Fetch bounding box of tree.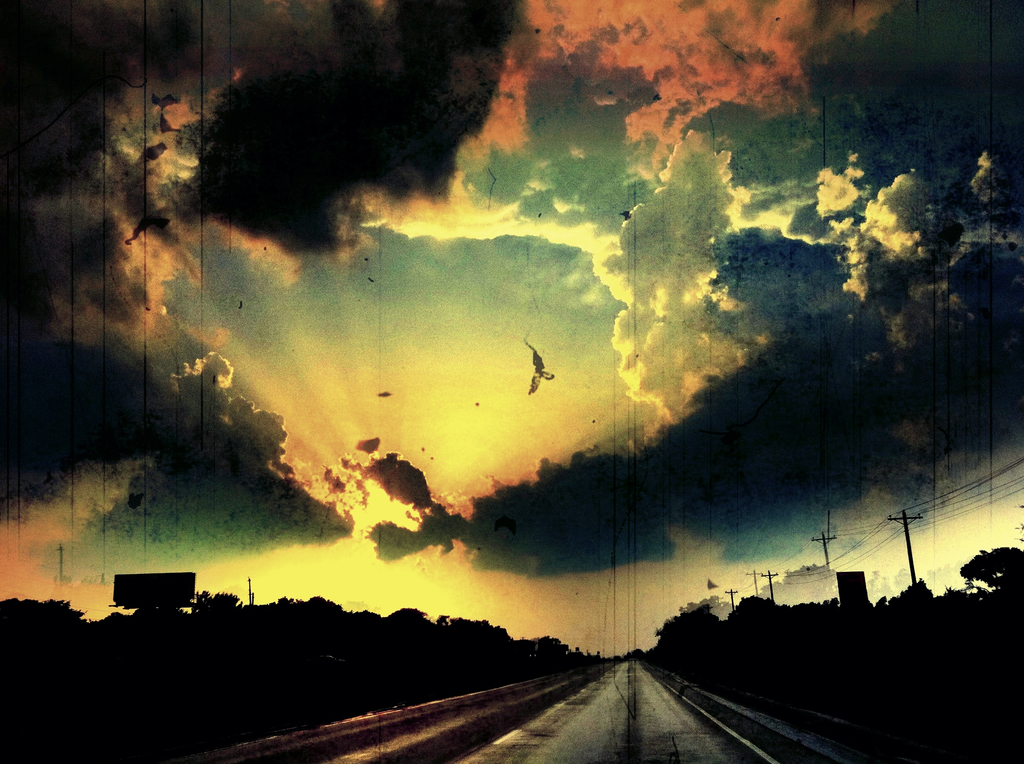
Bbox: bbox=(961, 544, 1021, 584).
